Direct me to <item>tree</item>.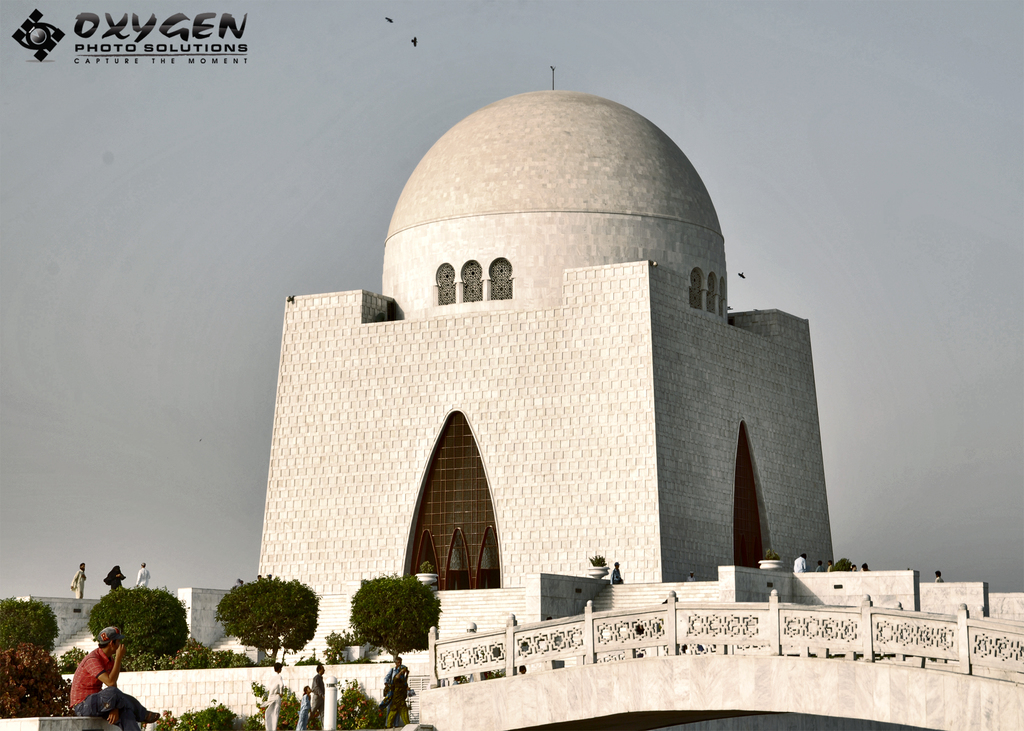
Direction: (348, 572, 444, 661).
